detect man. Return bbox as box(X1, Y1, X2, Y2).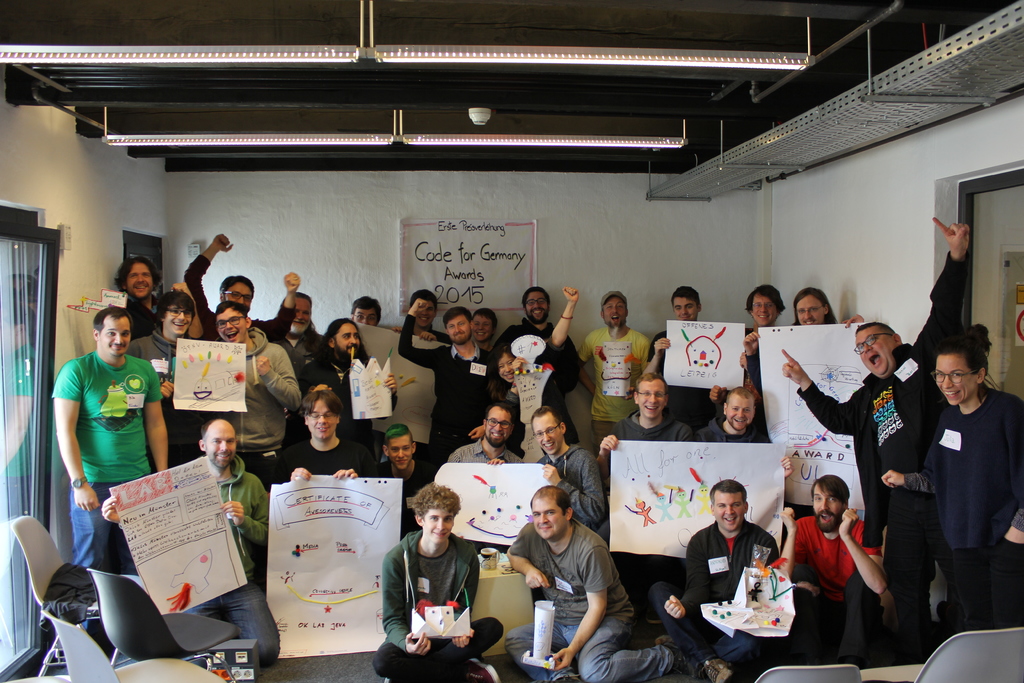
box(185, 231, 301, 344).
